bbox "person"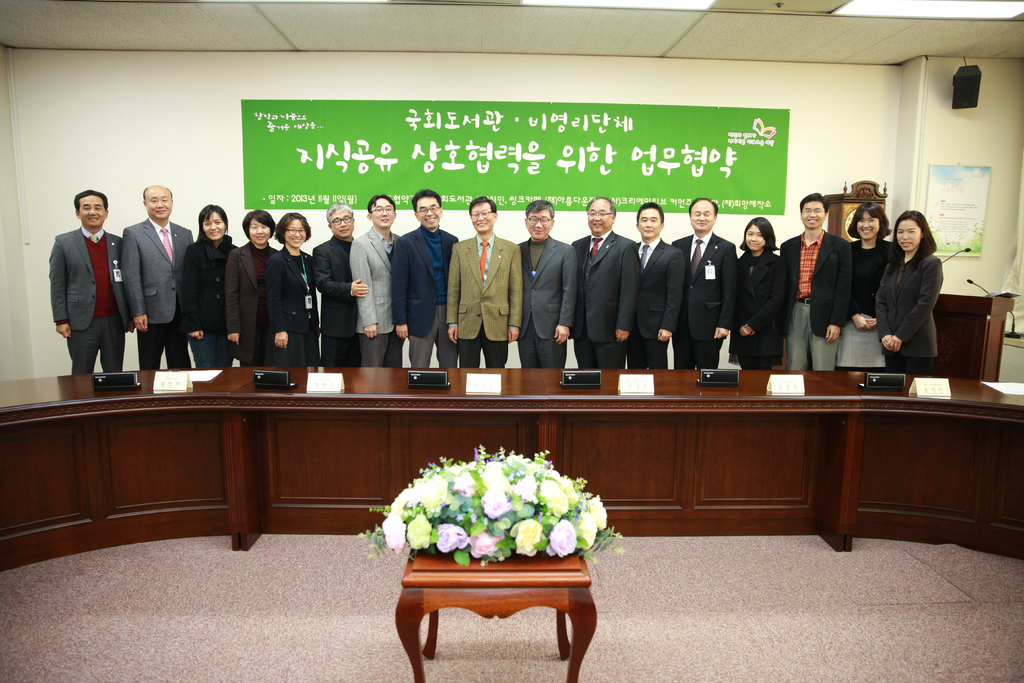
crop(188, 205, 241, 361)
